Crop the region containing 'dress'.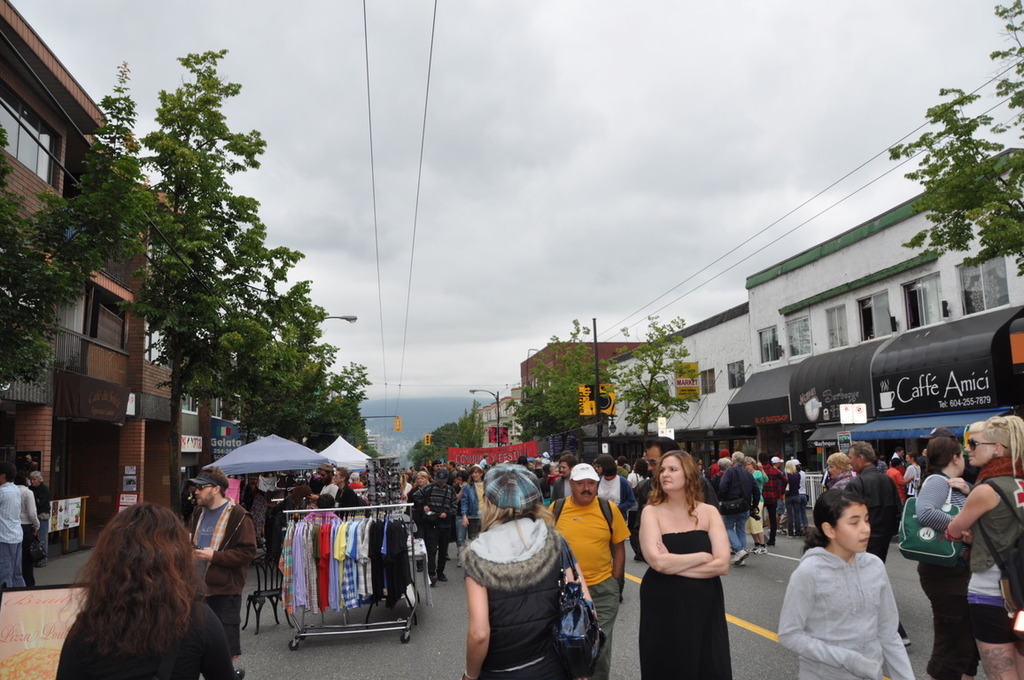
Crop region: left=785, top=469, right=811, bottom=537.
